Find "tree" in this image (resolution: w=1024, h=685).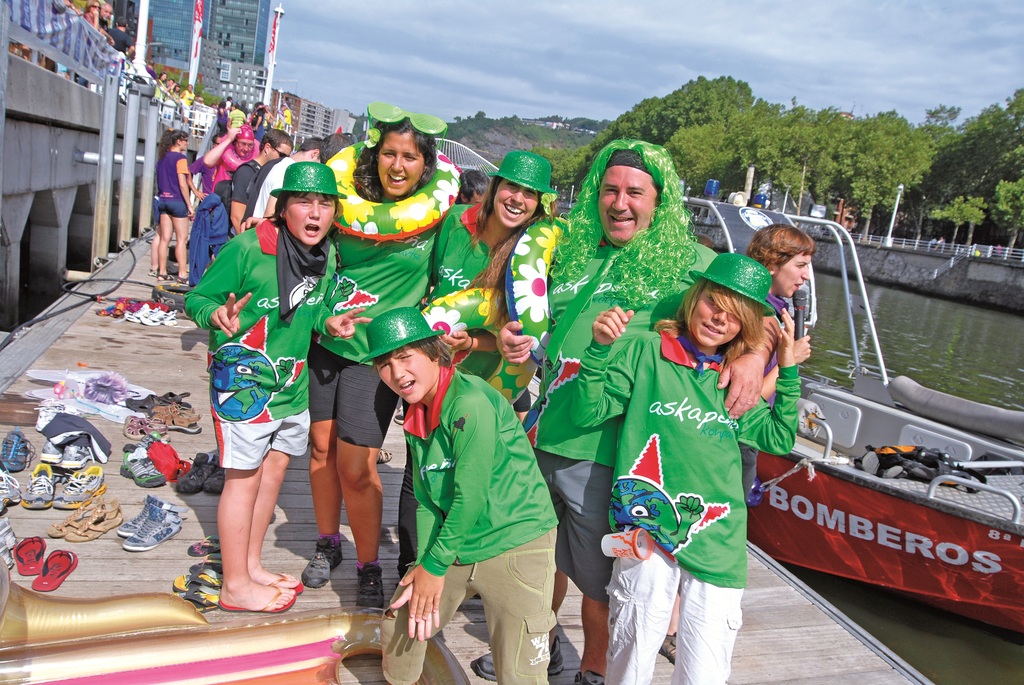
region(523, 146, 557, 159).
